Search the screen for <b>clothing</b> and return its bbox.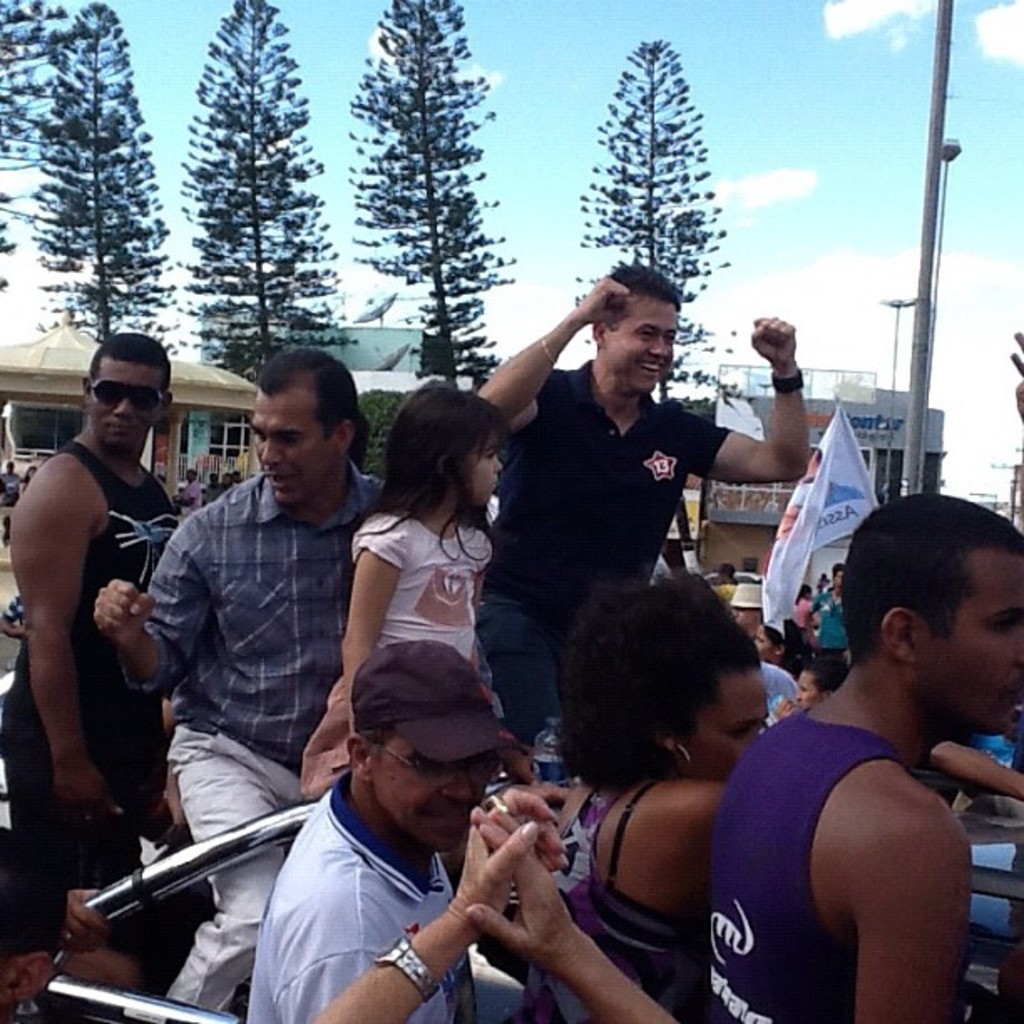
Found: x1=239, y1=765, x2=475, y2=1022.
